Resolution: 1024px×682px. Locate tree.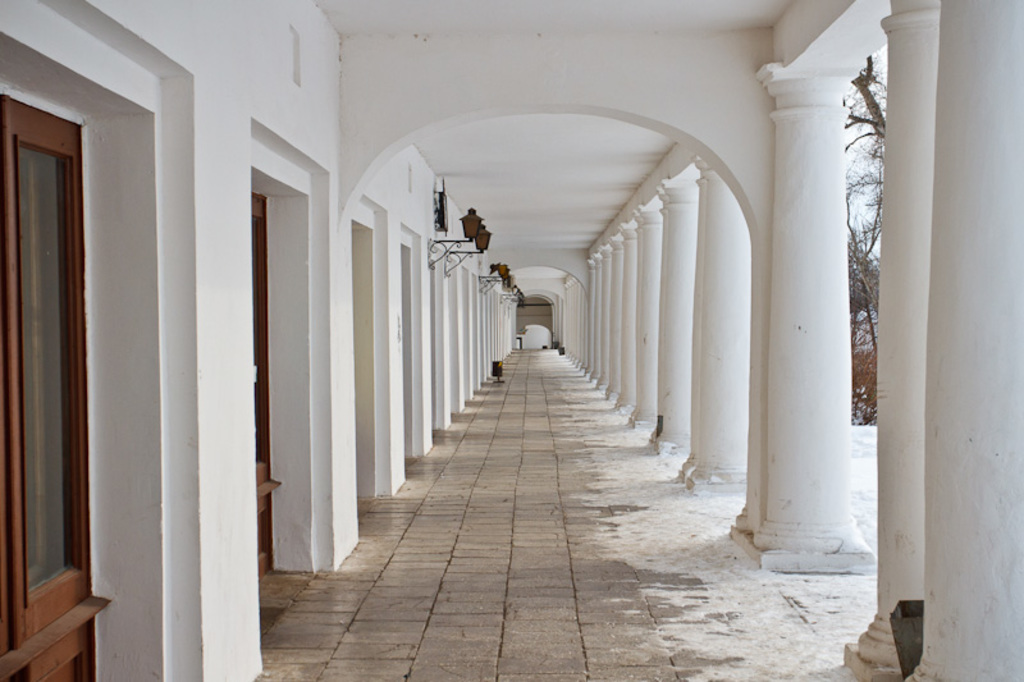
<region>845, 40, 891, 353</region>.
